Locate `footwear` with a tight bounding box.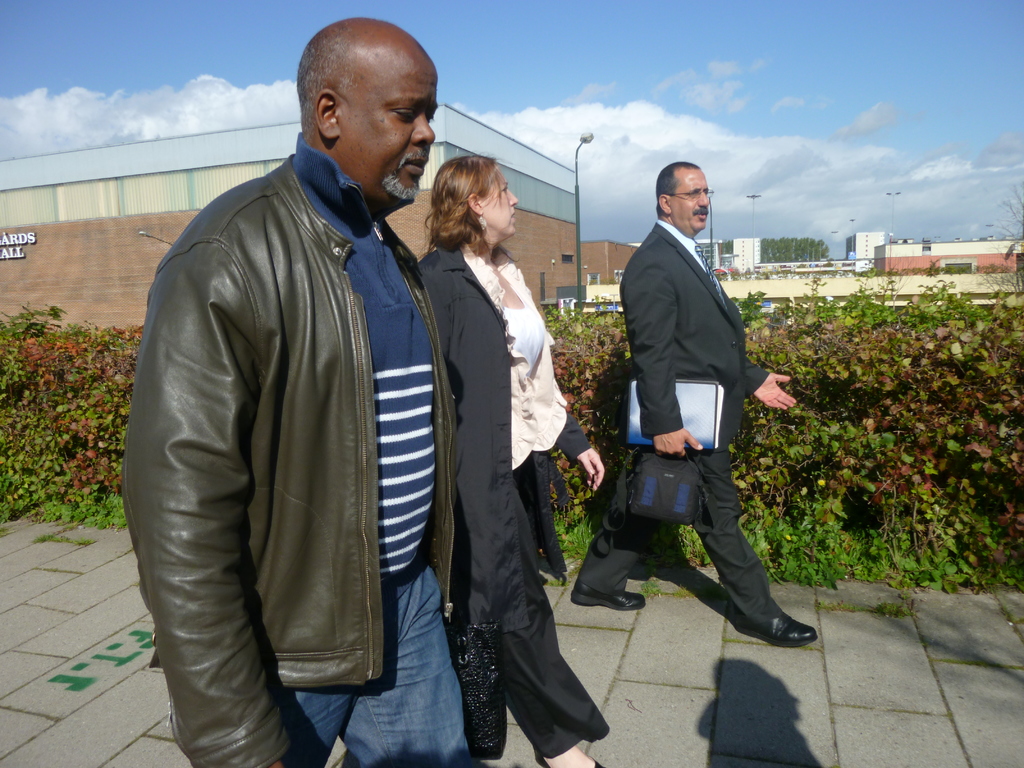
[left=573, top=577, right=647, bottom=613].
